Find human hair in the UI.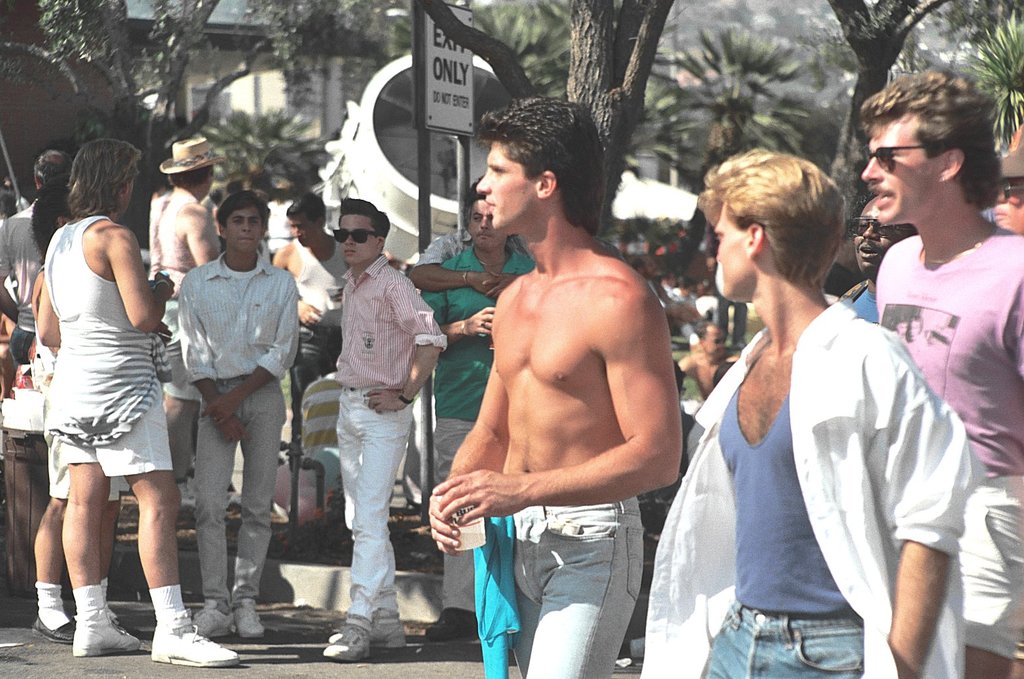
UI element at <bbox>460, 94, 612, 246</bbox>.
